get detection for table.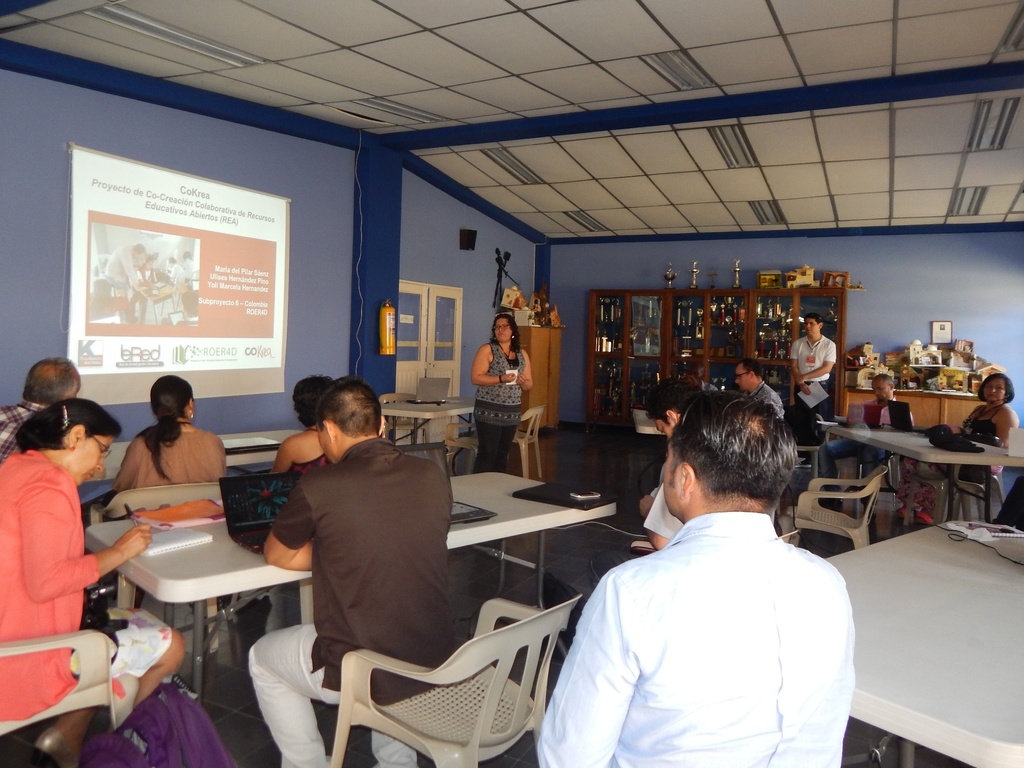
Detection: [819,511,1023,767].
